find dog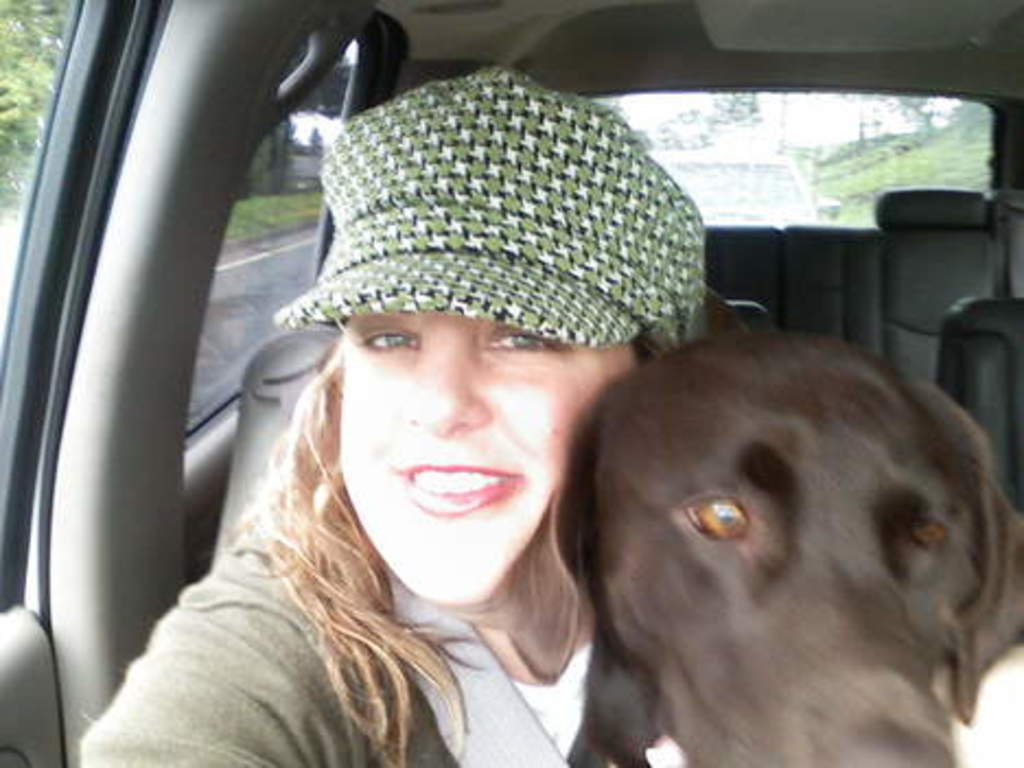
x1=582 y1=293 x2=1022 y2=766
